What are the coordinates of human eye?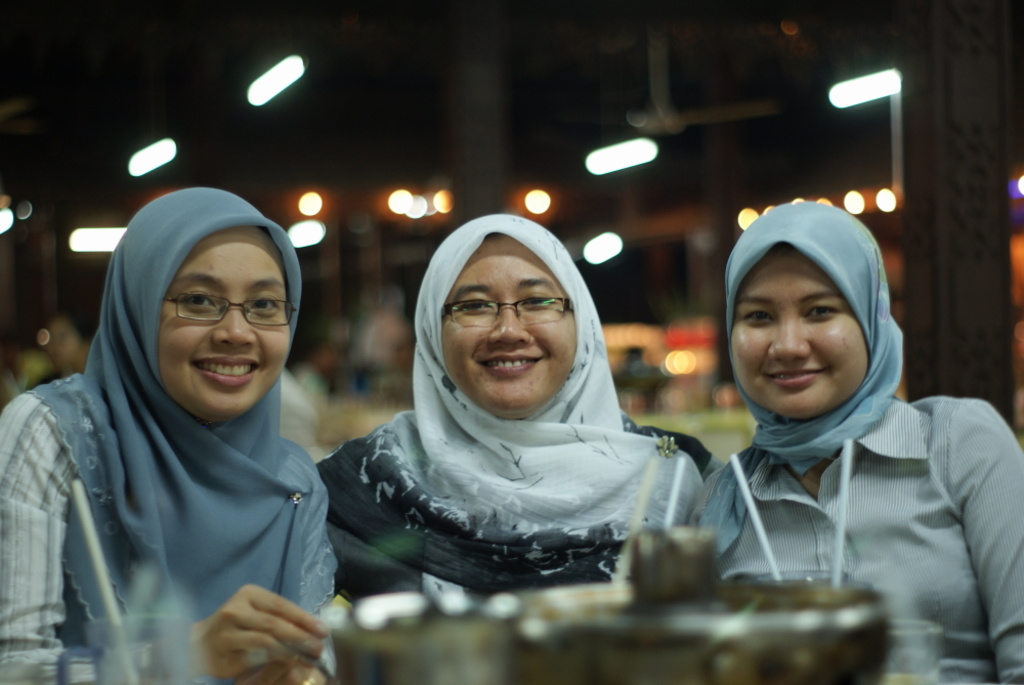
247/290/288/320.
